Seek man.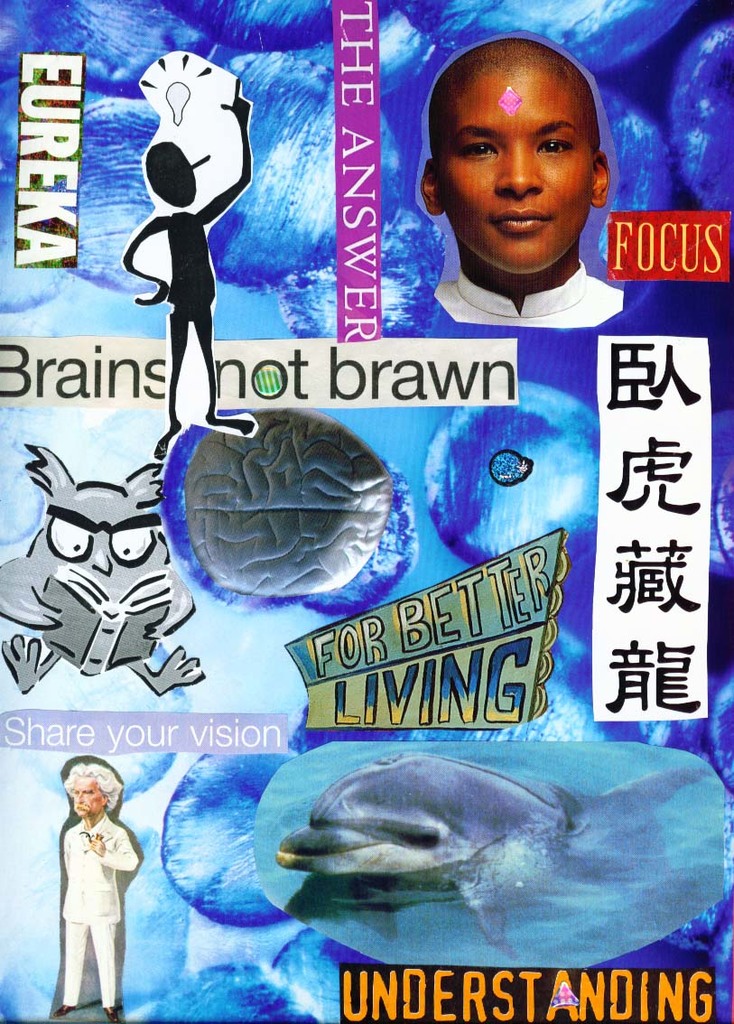
rect(108, 59, 264, 461).
